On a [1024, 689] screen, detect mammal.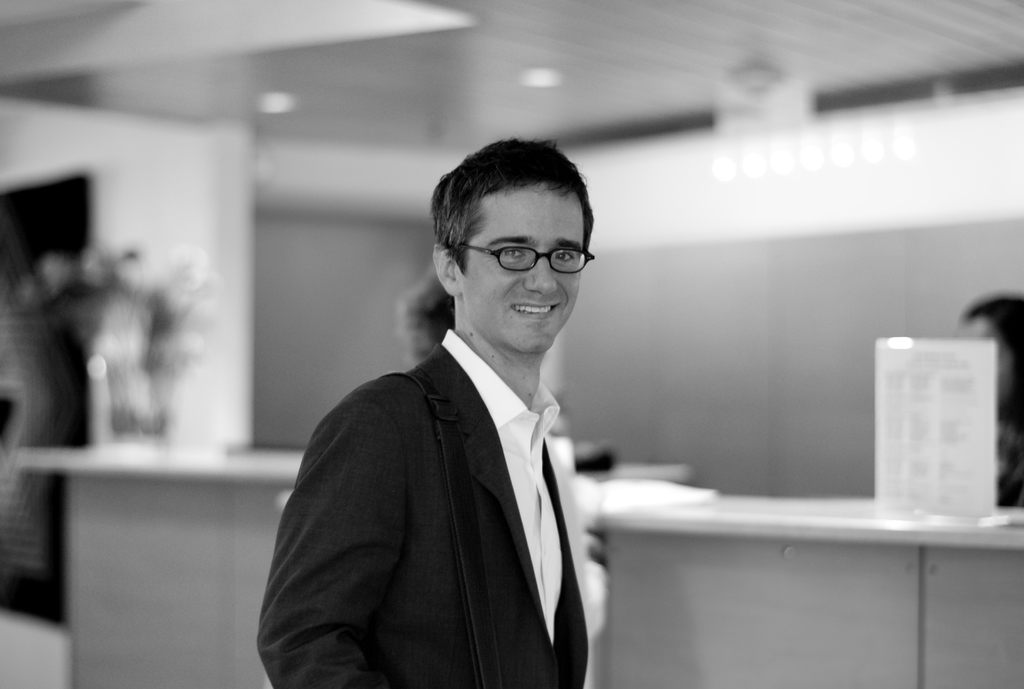
box=[954, 292, 1023, 508].
